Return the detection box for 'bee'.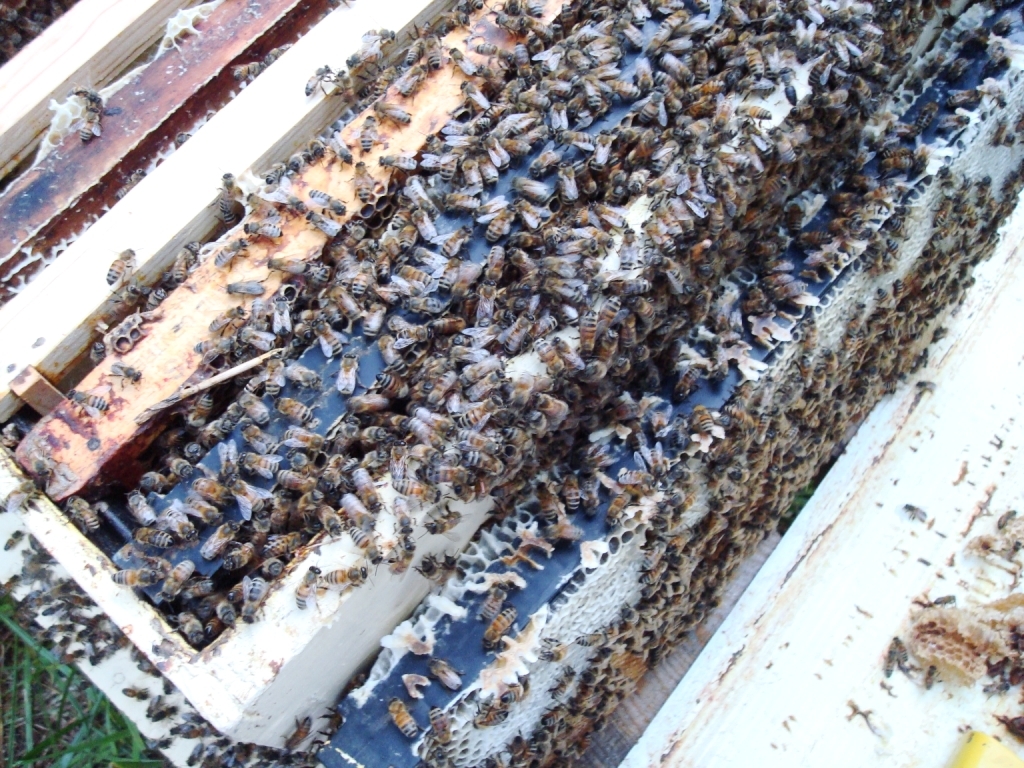
{"left": 380, "top": 155, "right": 415, "bottom": 174}.
